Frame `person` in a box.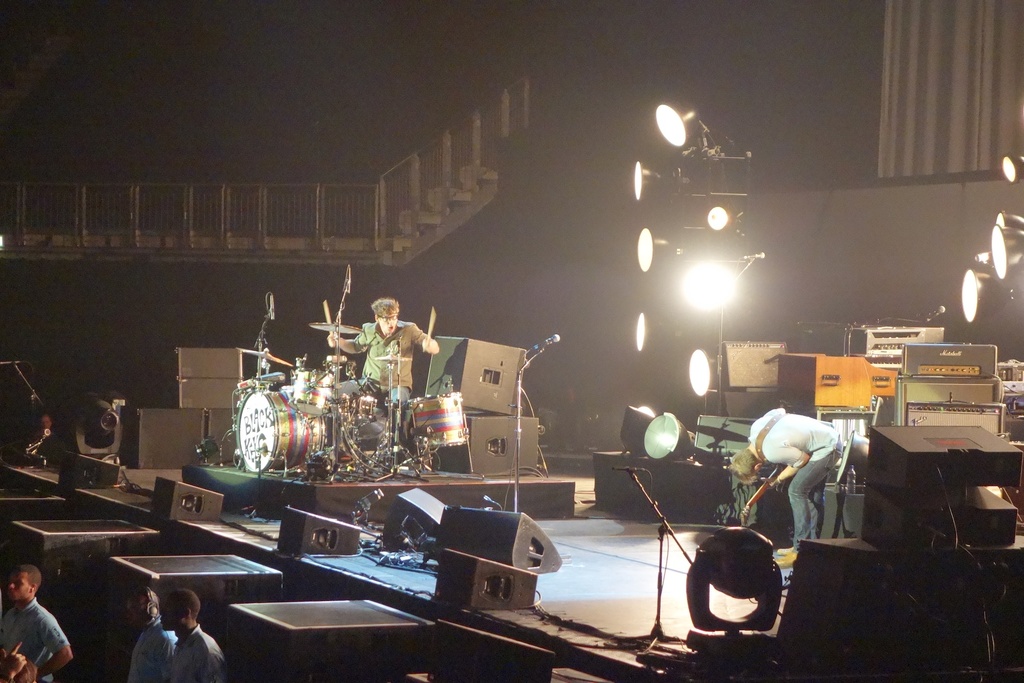
[732,398,847,555].
